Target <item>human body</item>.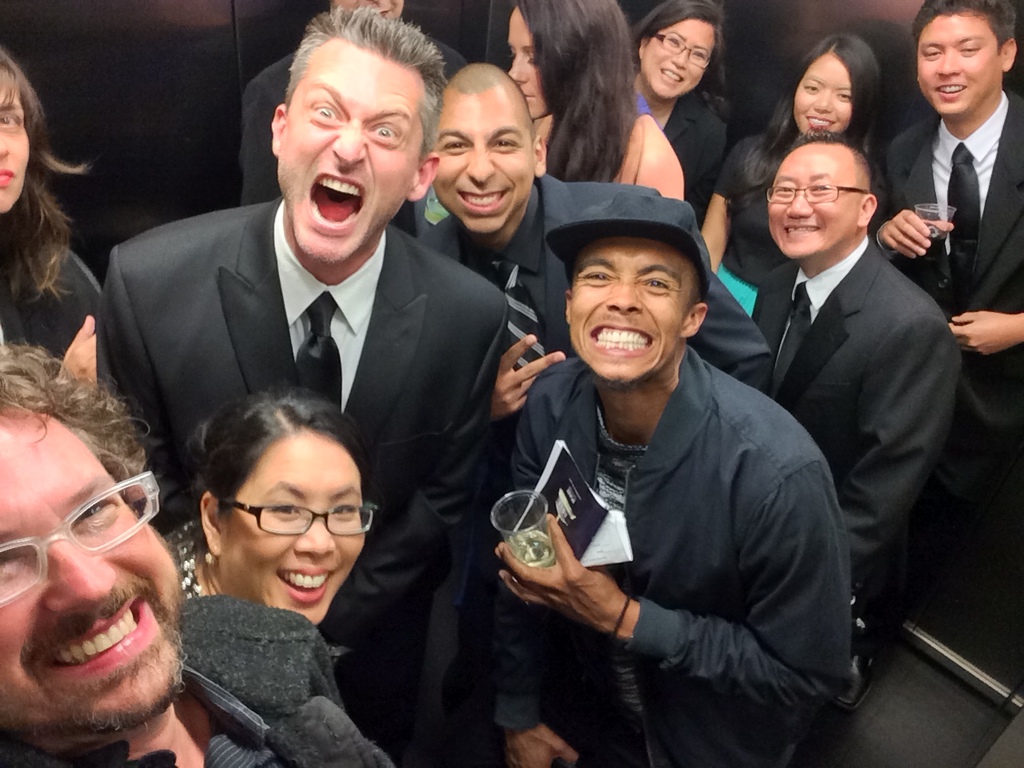
Target region: detection(862, 0, 1023, 598).
